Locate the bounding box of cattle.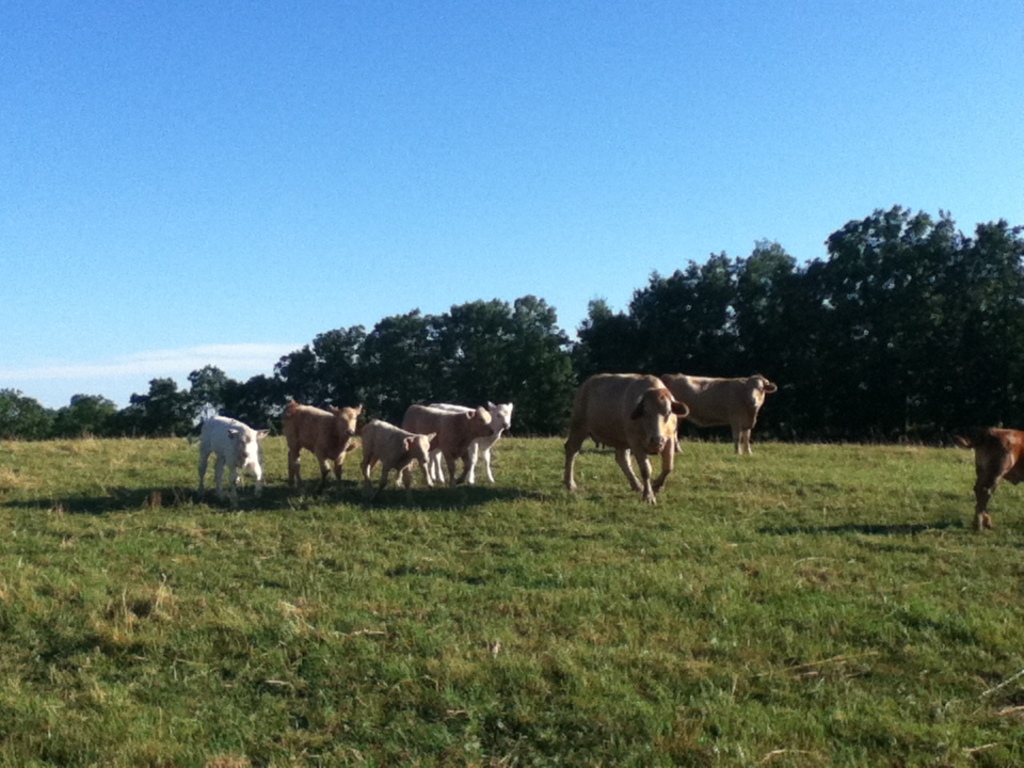
Bounding box: l=951, t=427, r=1023, b=537.
